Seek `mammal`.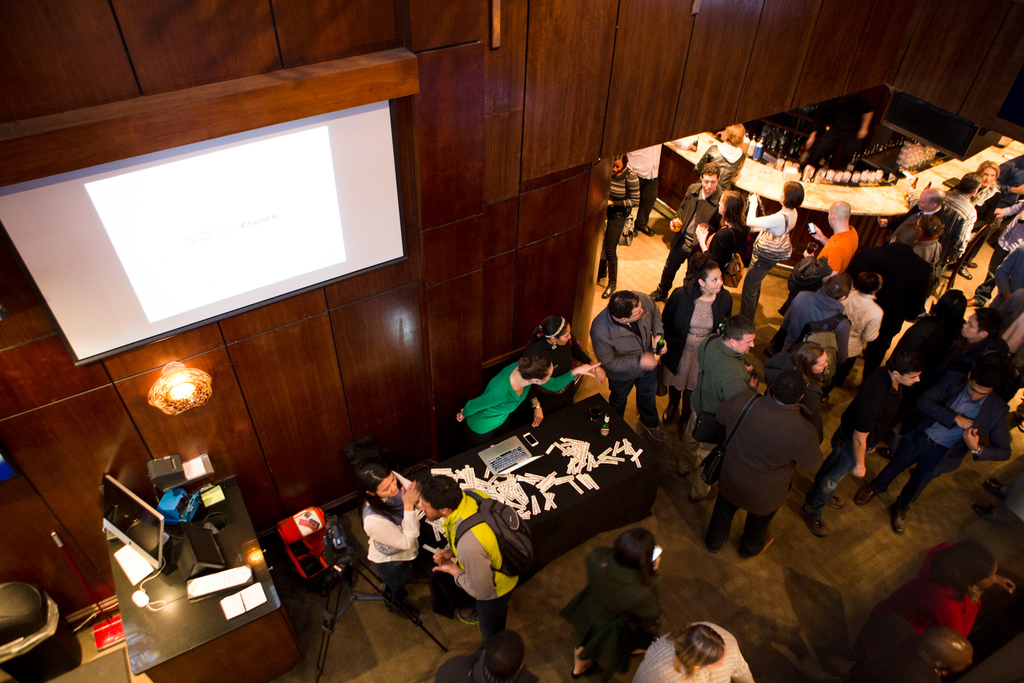
left=837, top=268, right=879, bottom=359.
